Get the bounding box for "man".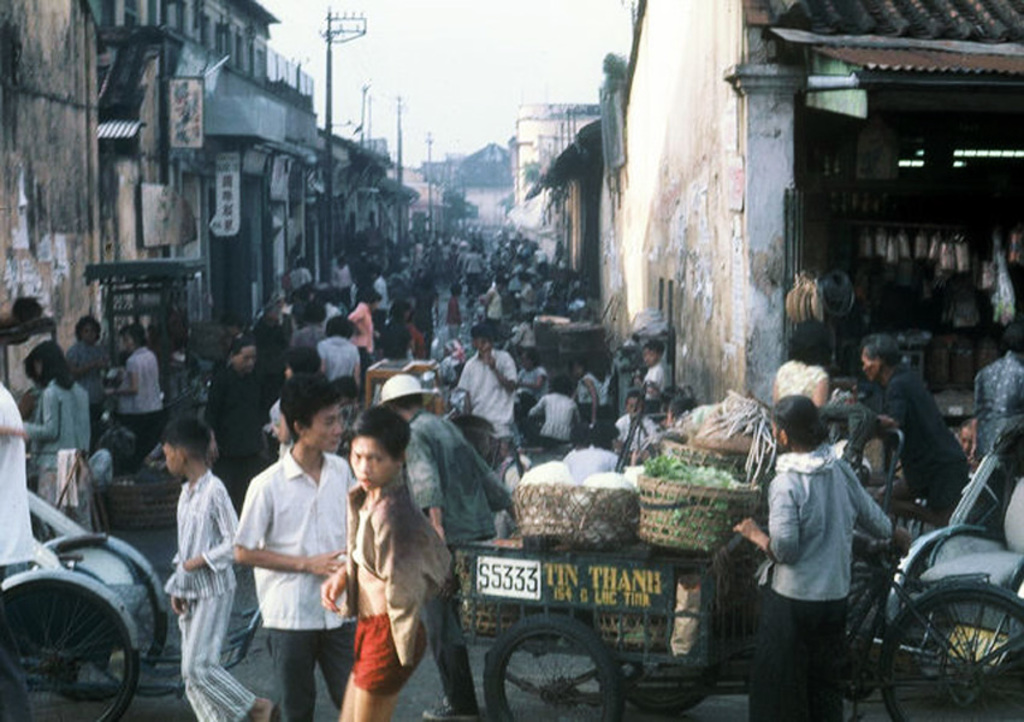
locate(256, 303, 315, 410).
